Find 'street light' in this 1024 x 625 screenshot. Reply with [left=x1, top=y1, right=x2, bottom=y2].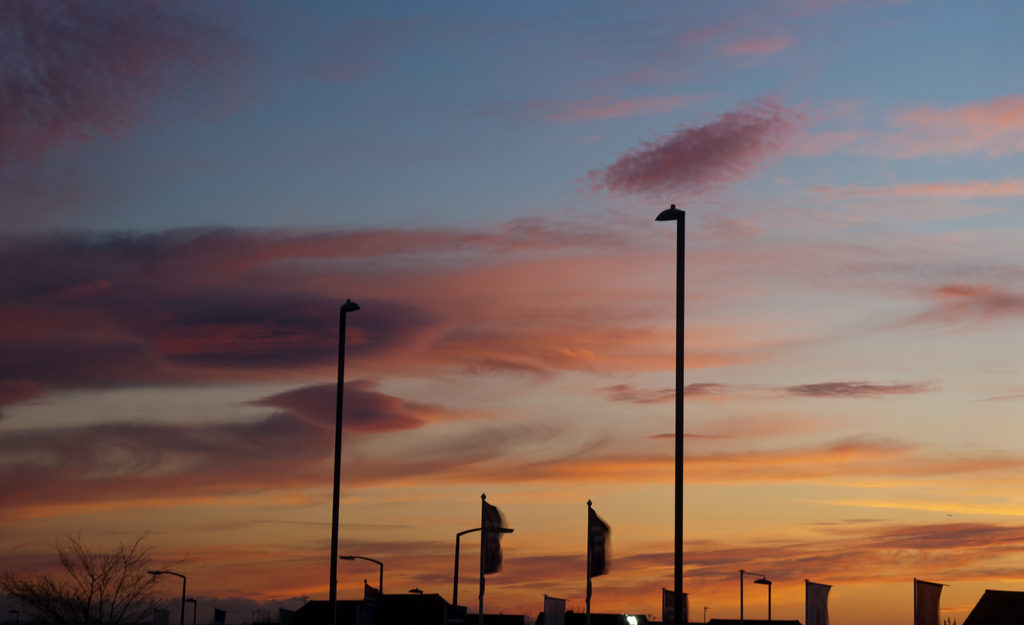
[left=150, top=564, right=188, bottom=618].
